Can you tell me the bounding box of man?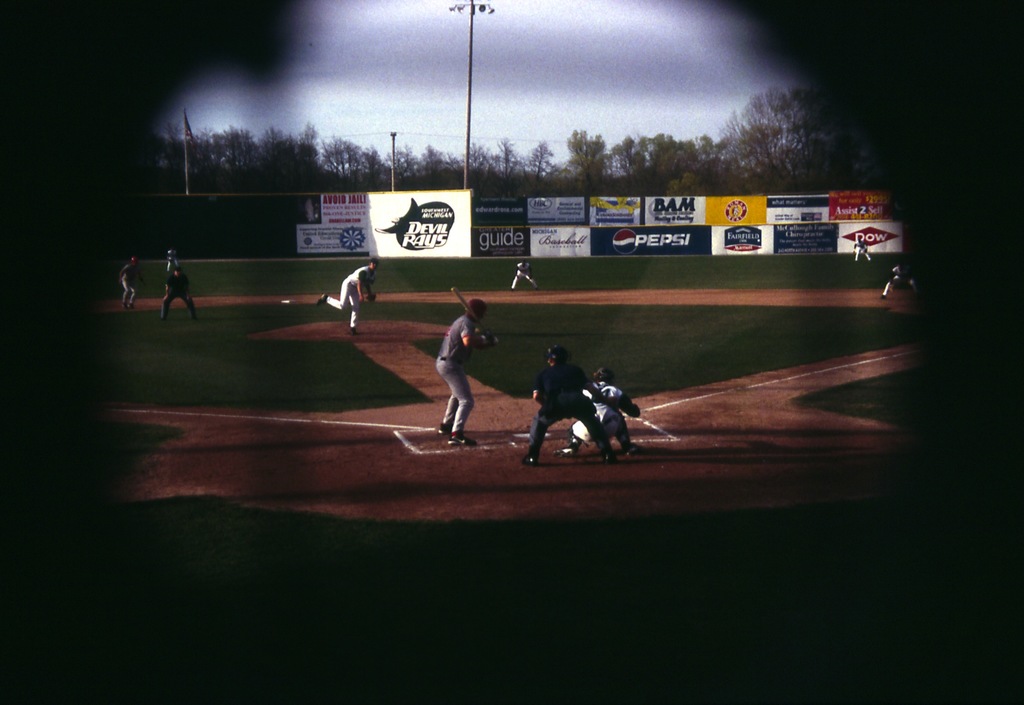
crop(316, 258, 378, 340).
